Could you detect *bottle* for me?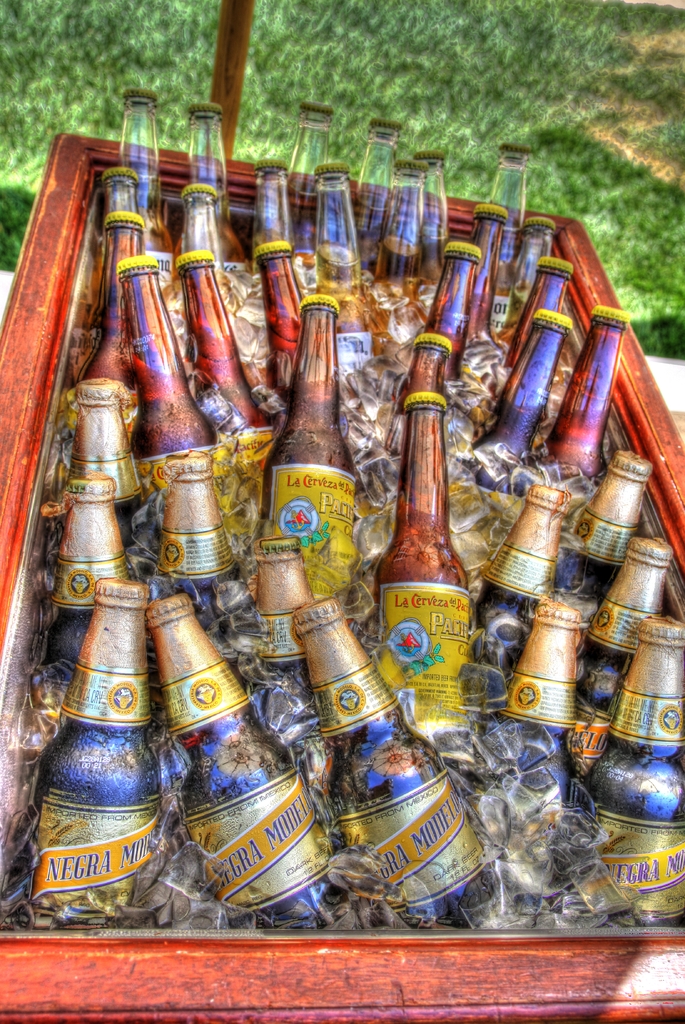
Detection result: 70:89:173:321.
